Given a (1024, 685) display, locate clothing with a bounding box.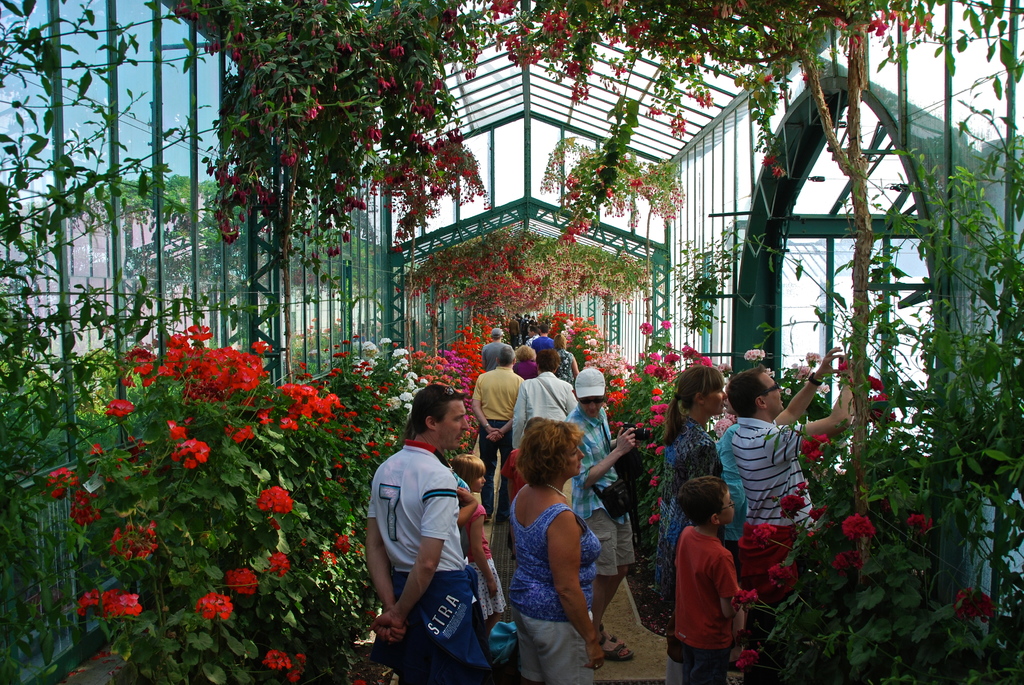
Located: <box>730,411,813,601</box>.
